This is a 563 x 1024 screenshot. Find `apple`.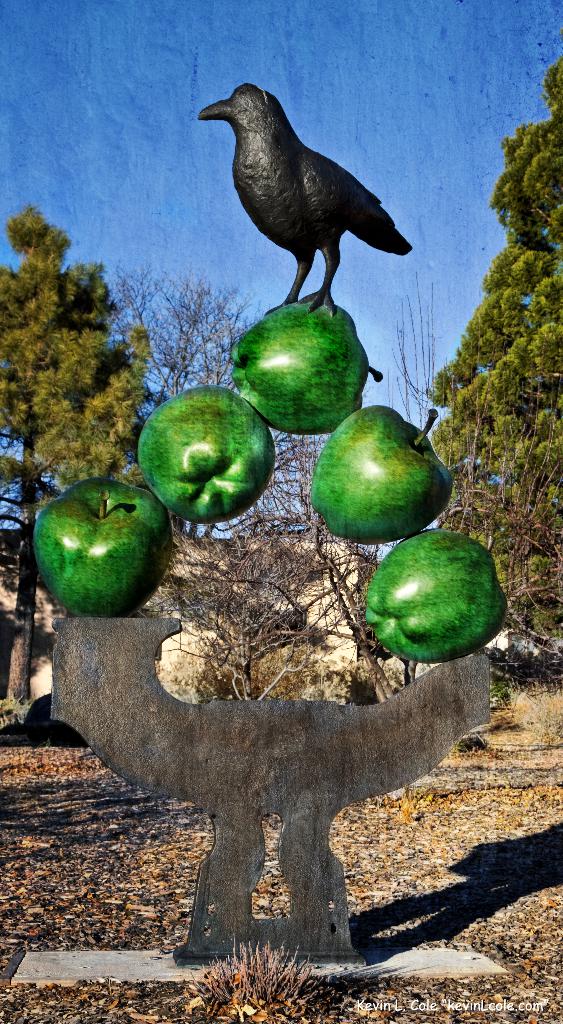
Bounding box: locate(134, 387, 282, 526).
